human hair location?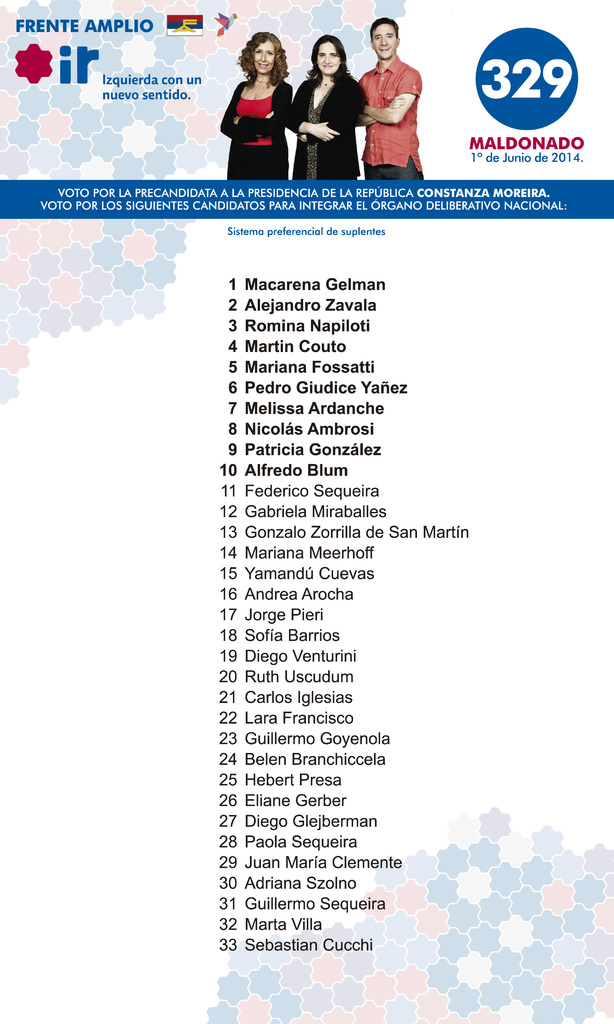
BBox(307, 26, 356, 108)
